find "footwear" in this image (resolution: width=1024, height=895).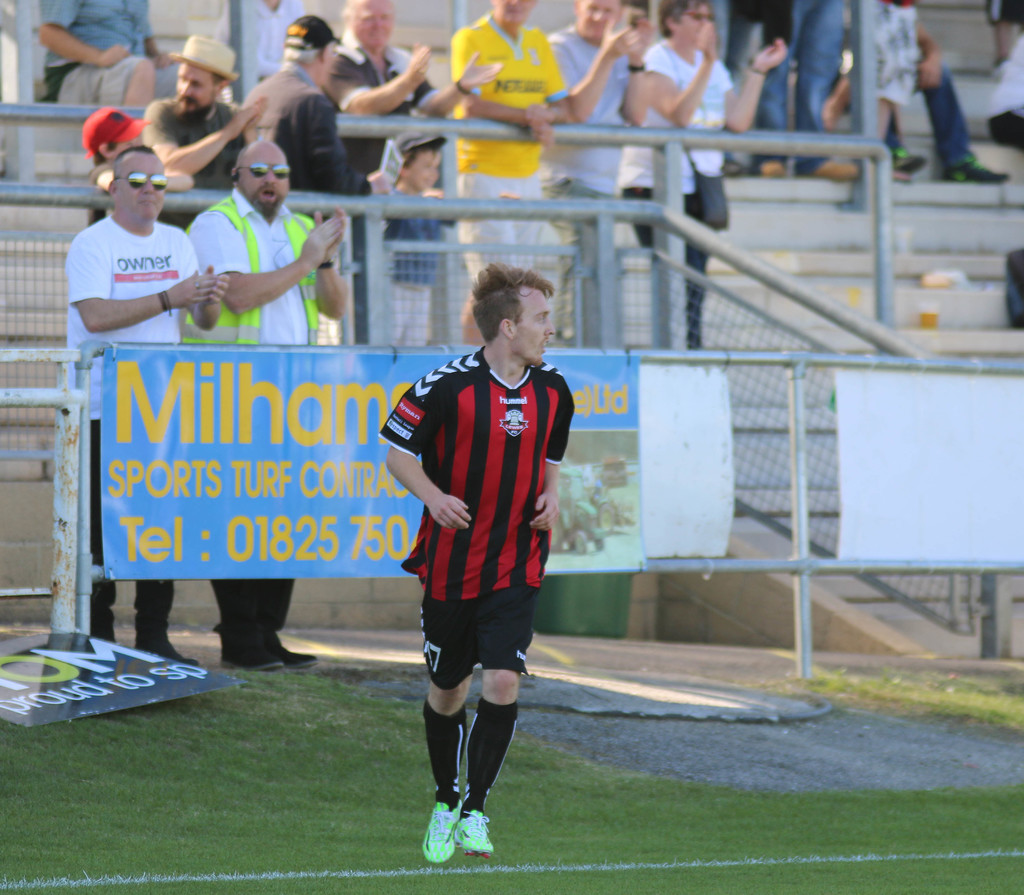
<bbox>131, 639, 197, 671</bbox>.
